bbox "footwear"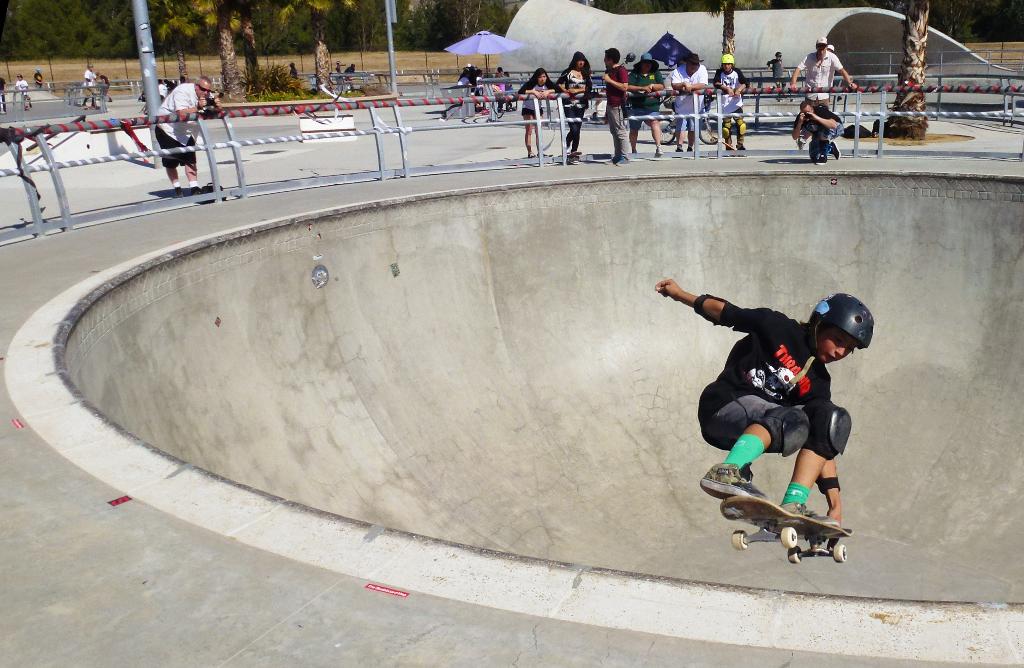
left=673, top=145, right=684, bottom=158
